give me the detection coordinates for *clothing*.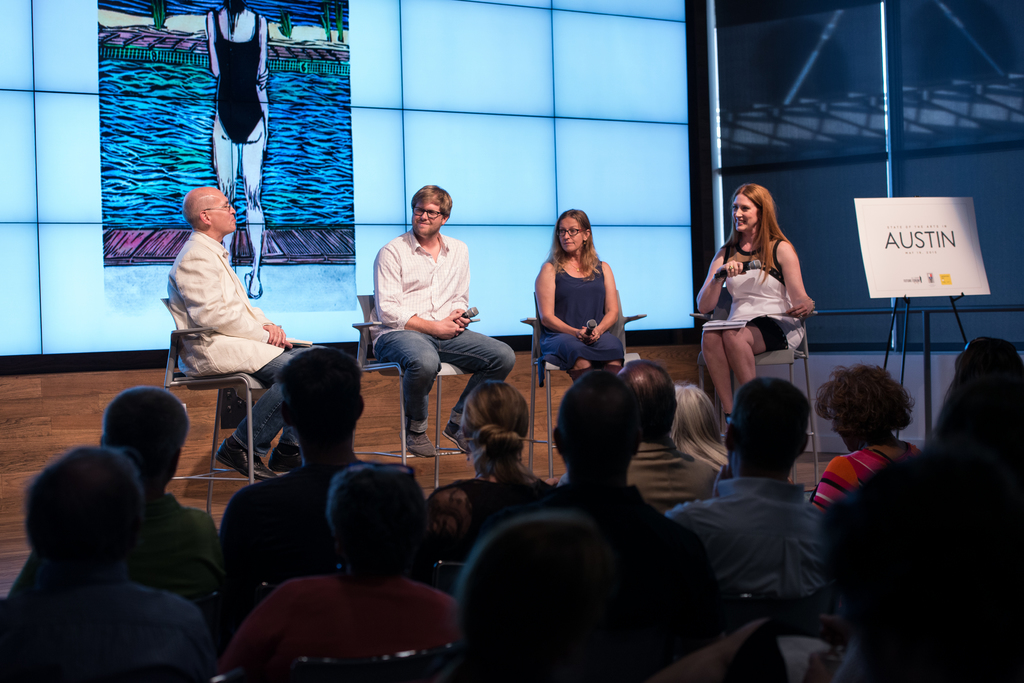
region(553, 487, 711, 641).
